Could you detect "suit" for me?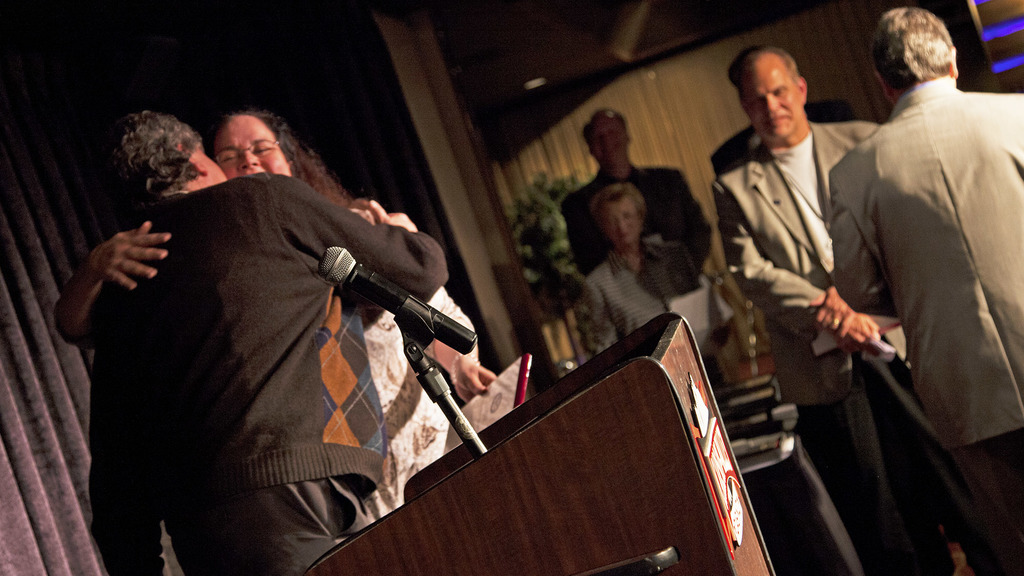
Detection result: [left=557, top=170, right=715, bottom=273].
